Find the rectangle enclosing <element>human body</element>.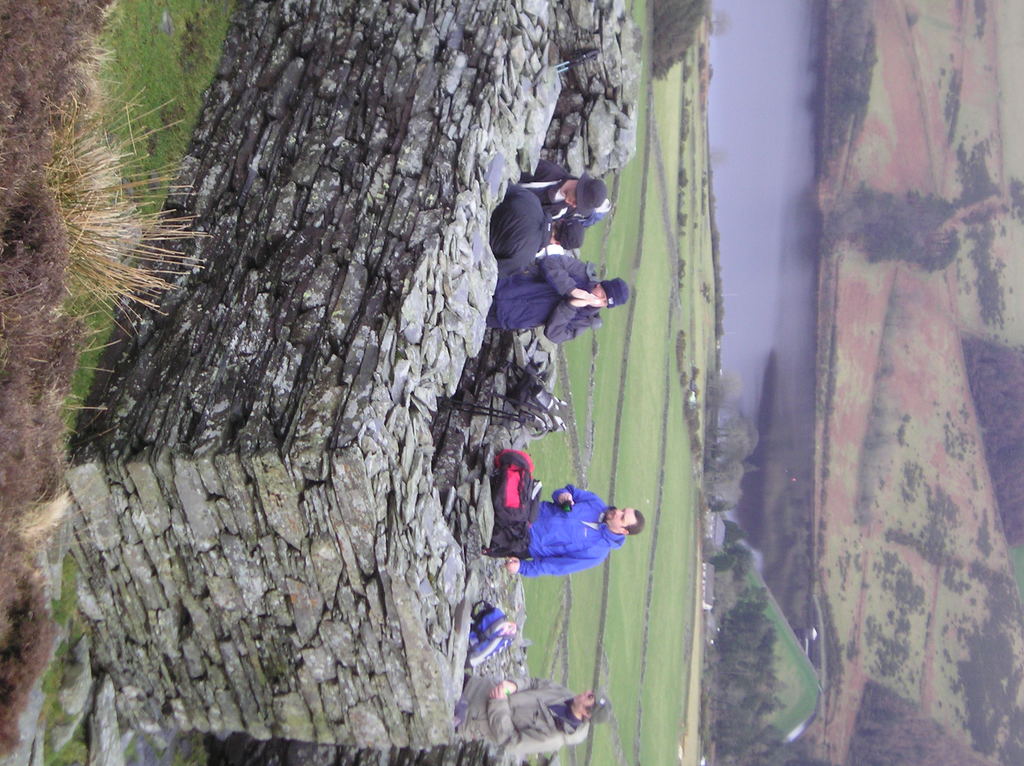
[506,484,639,578].
